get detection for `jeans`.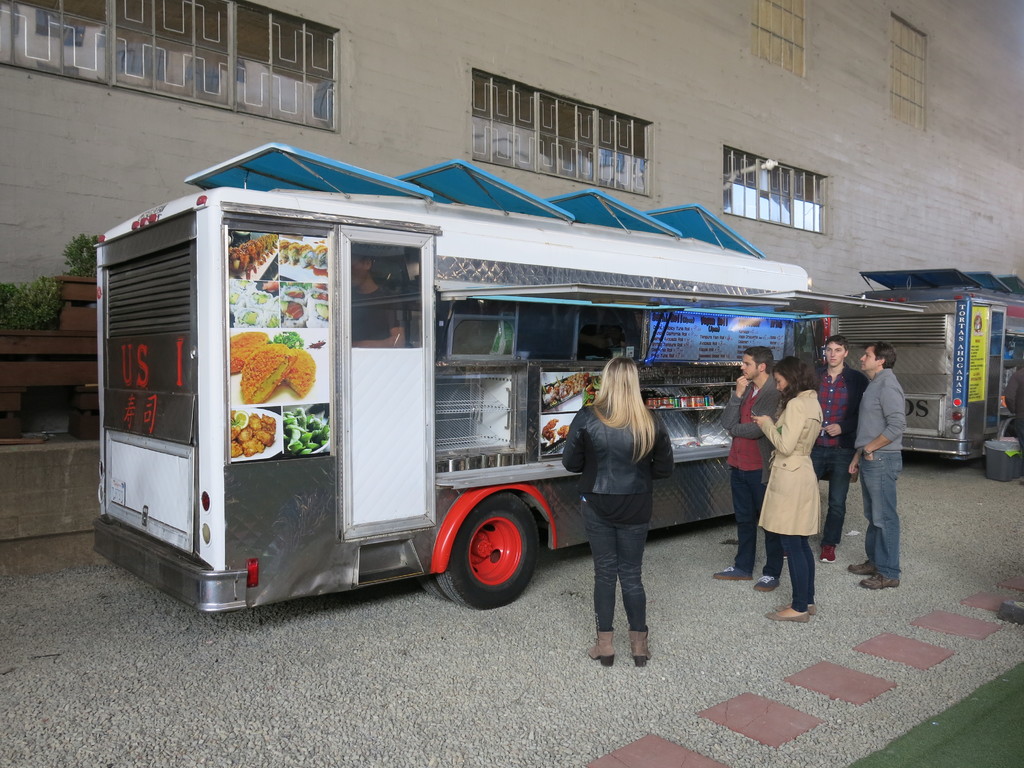
Detection: crop(854, 442, 905, 573).
